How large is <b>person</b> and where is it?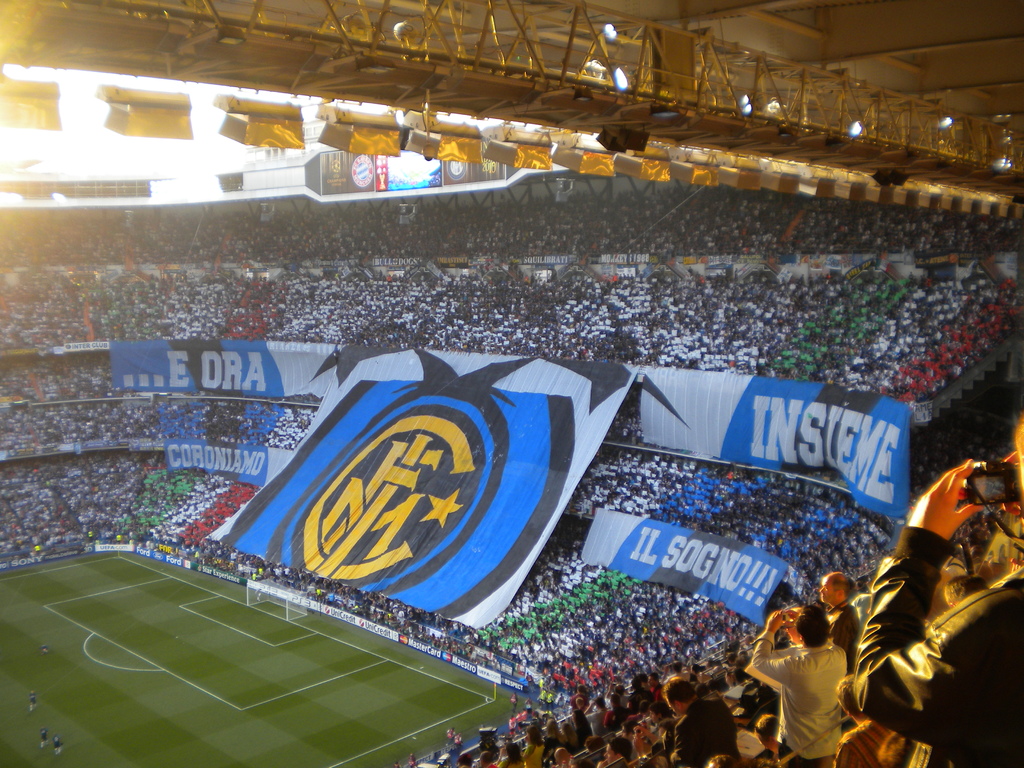
Bounding box: {"x1": 663, "y1": 680, "x2": 742, "y2": 767}.
